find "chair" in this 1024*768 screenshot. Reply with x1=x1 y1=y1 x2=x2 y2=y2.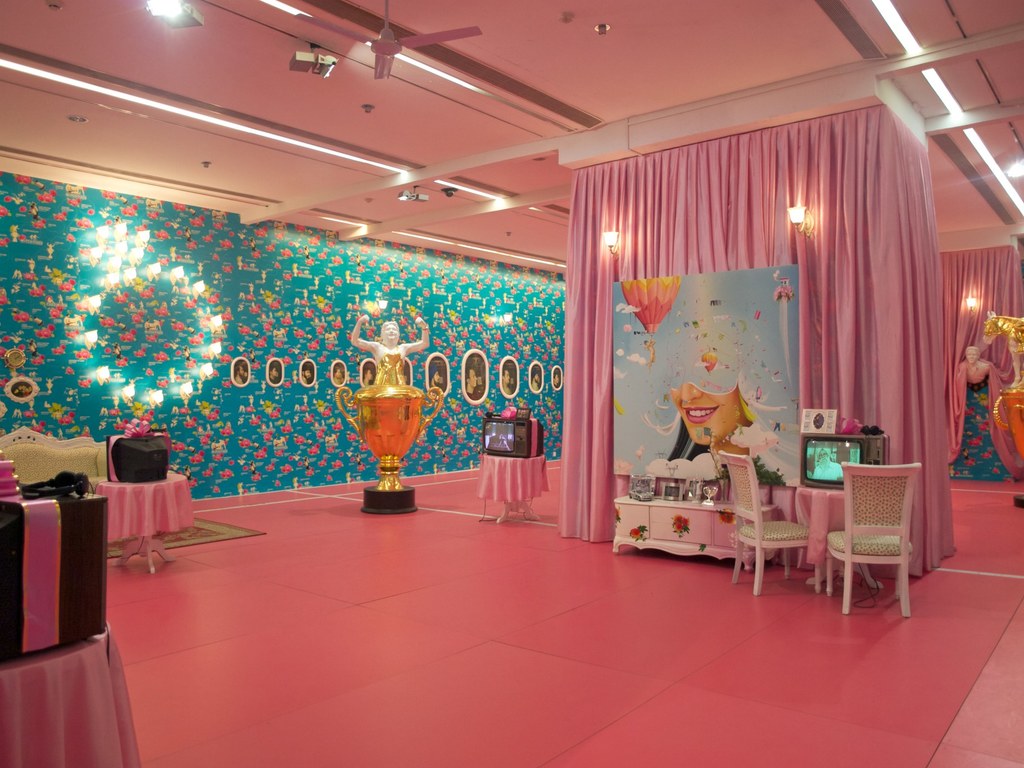
x1=722 y1=447 x2=819 y2=594.
